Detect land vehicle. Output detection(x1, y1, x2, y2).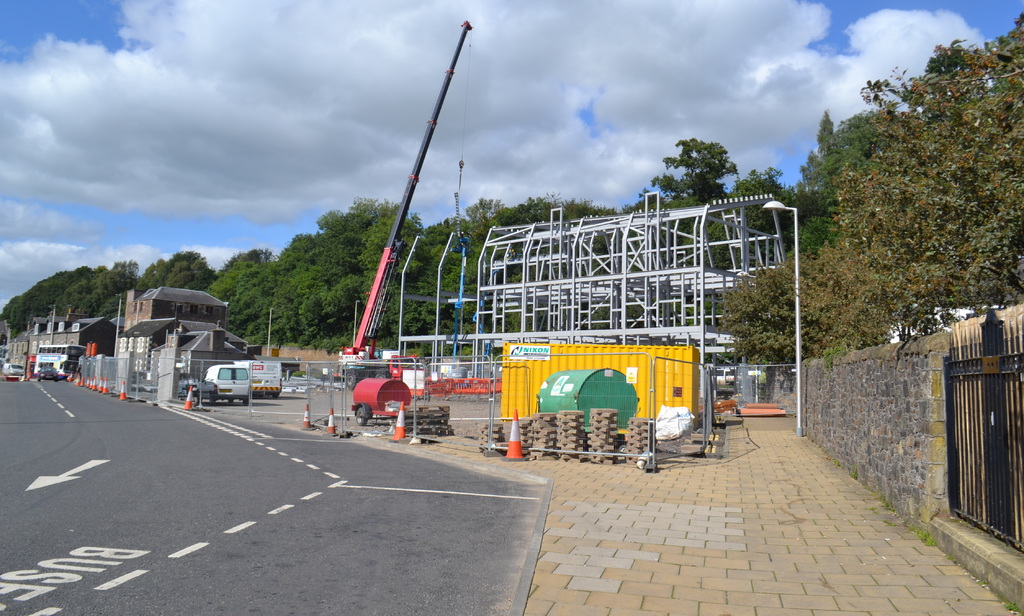
detection(179, 372, 218, 393).
